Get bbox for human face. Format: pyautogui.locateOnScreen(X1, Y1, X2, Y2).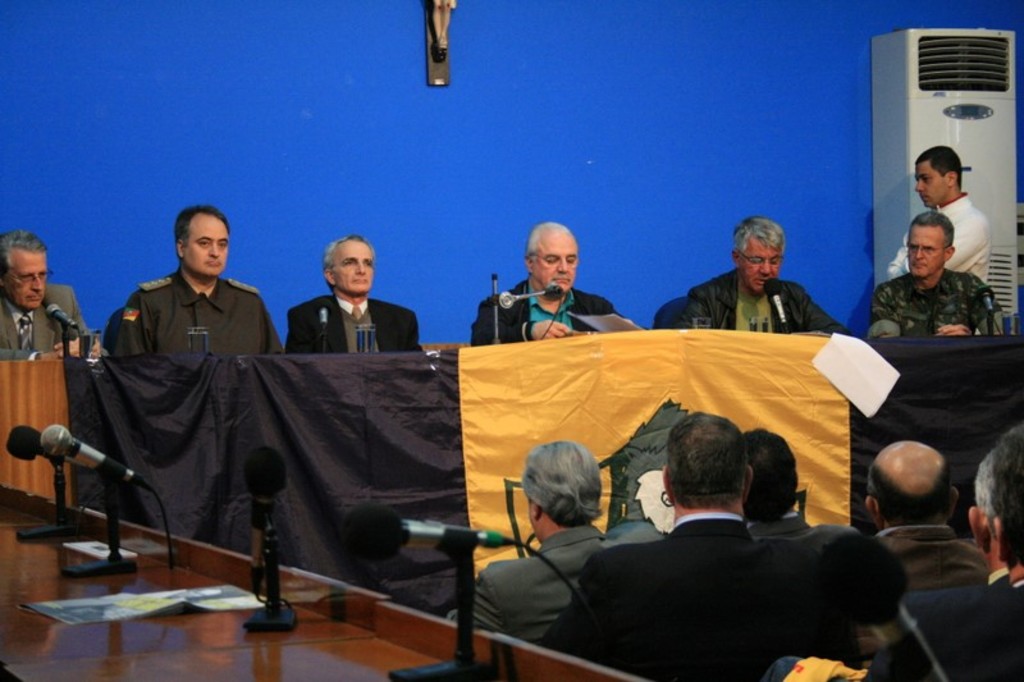
pyautogui.locateOnScreen(904, 212, 950, 271).
